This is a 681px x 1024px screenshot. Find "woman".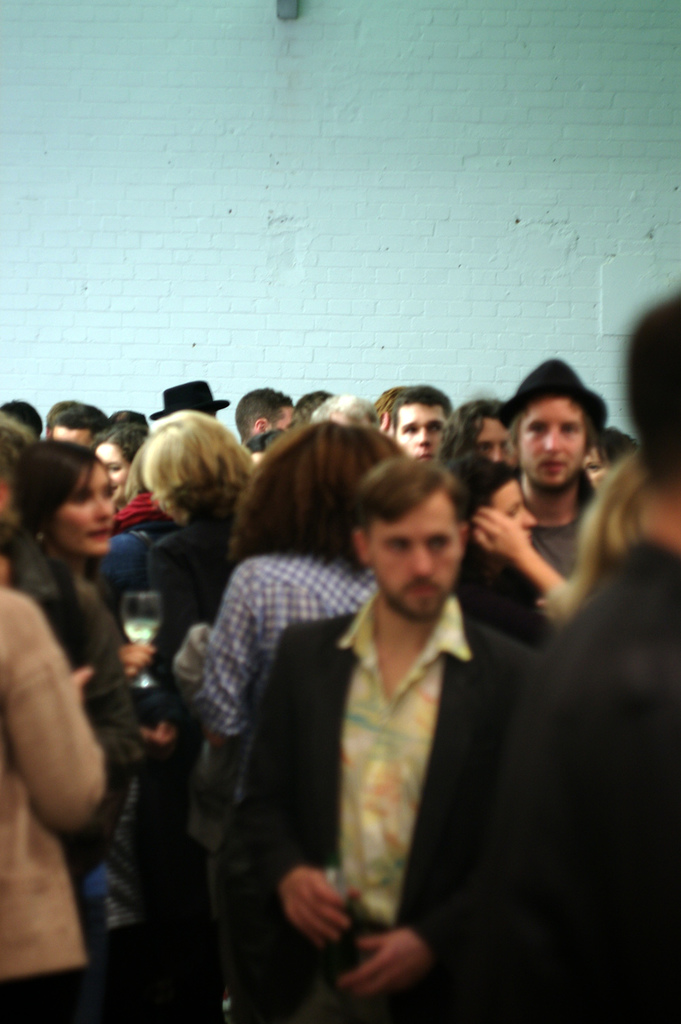
Bounding box: (left=441, top=404, right=510, bottom=471).
